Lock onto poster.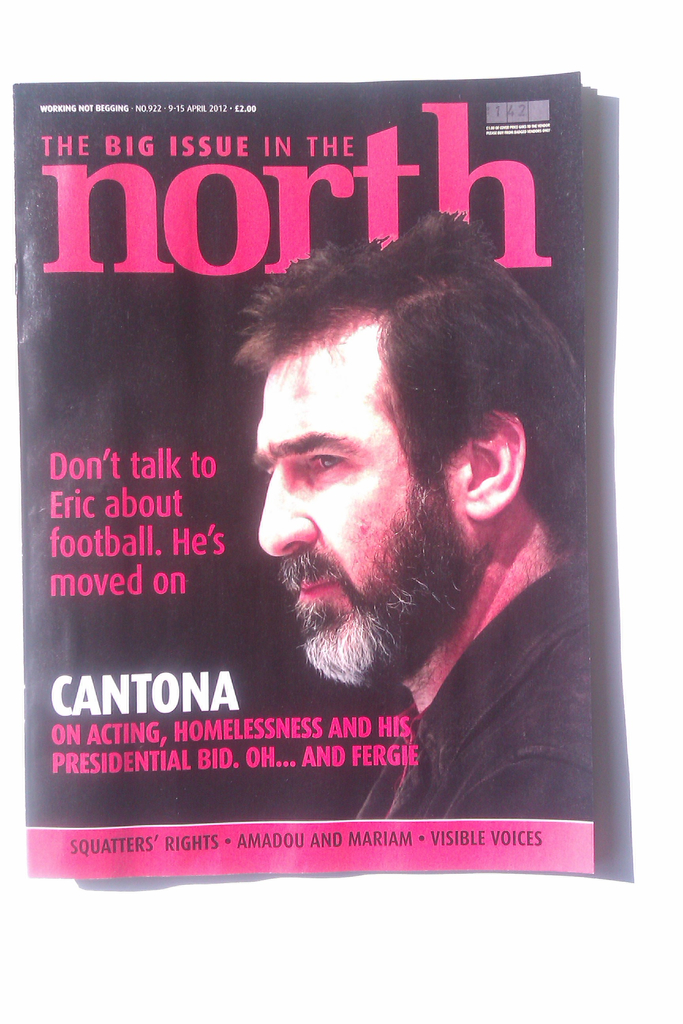
Locked: Rect(0, 0, 682, 1023).
